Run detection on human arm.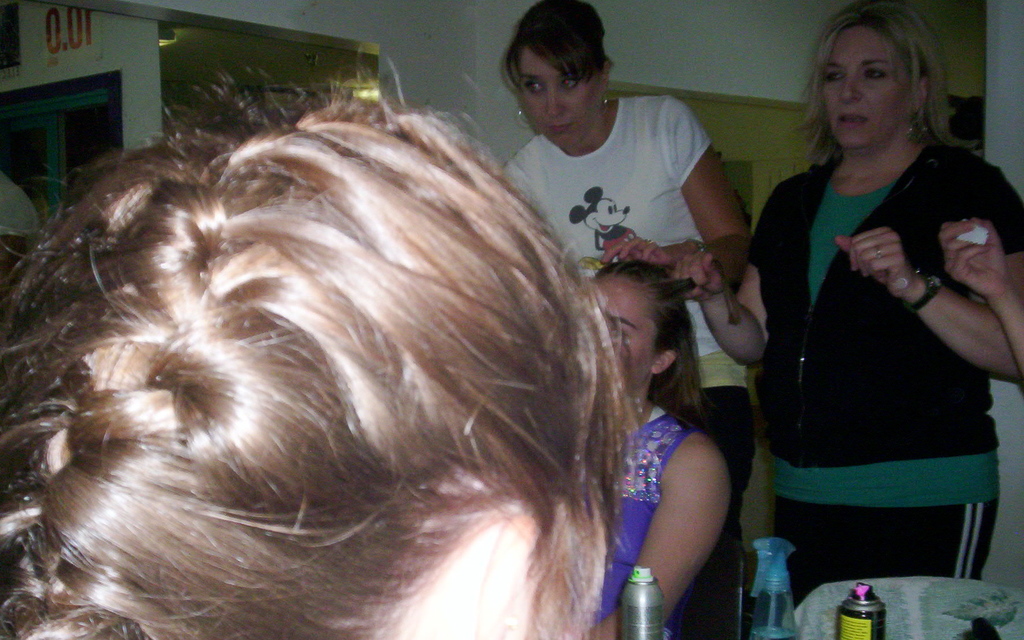
Result: {"x1": 664, "y1": 190, "x2": 785, "y2": 375}.
